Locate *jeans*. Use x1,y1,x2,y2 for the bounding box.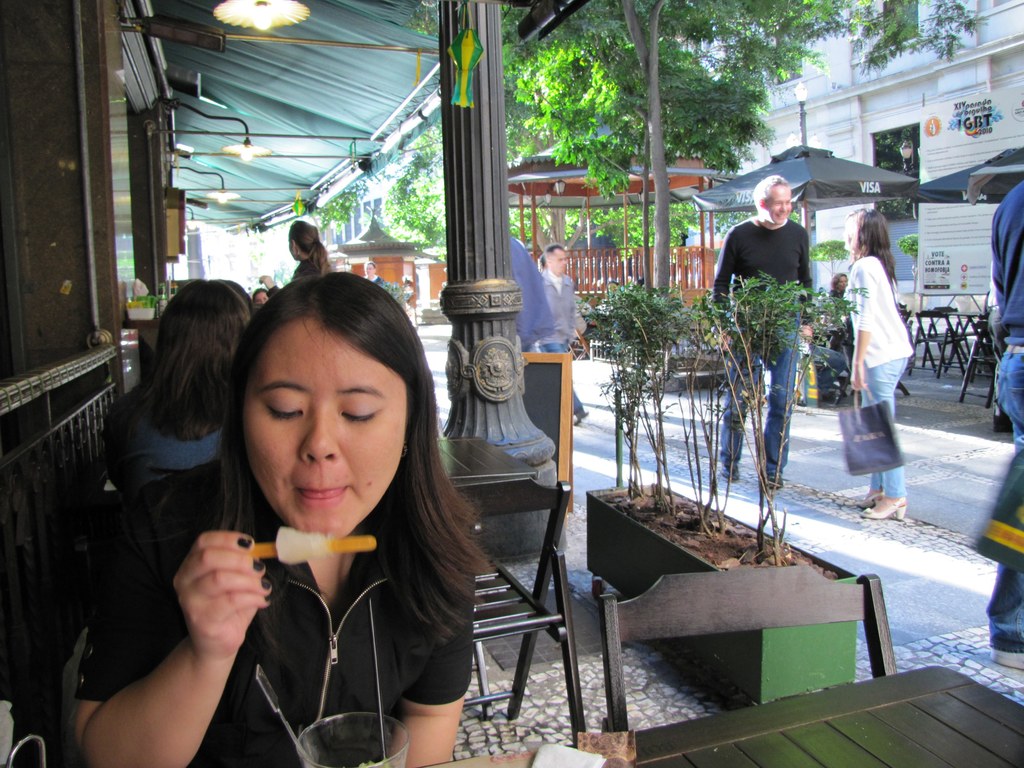
981,351,1023,646.
